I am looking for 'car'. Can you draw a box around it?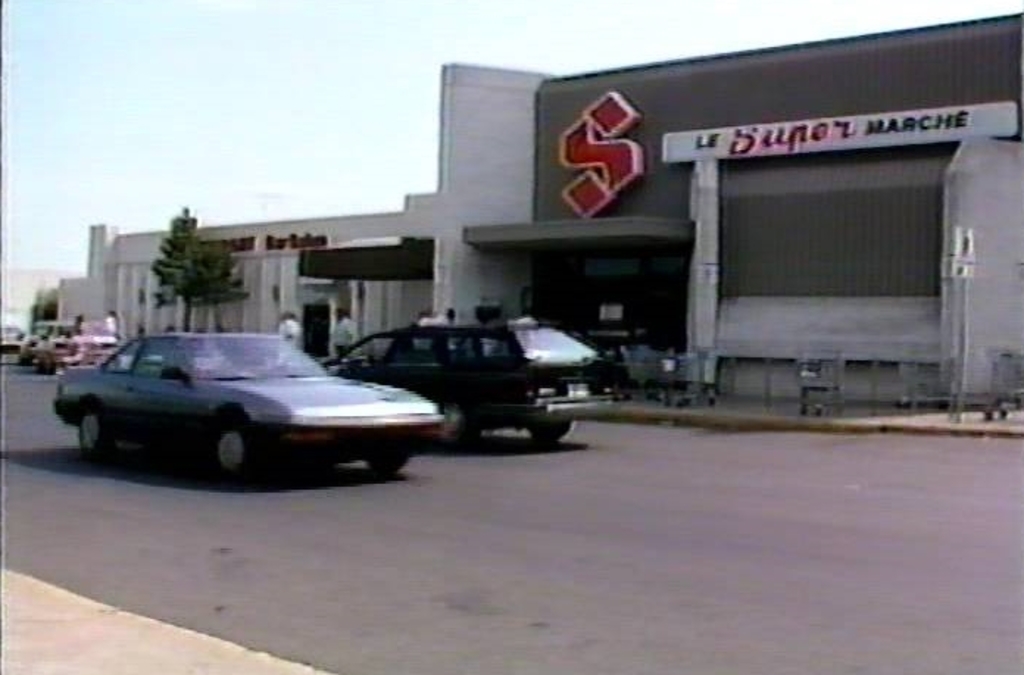
Sure, the bounding box is left=18, top=324, right=43, bottom=365.
